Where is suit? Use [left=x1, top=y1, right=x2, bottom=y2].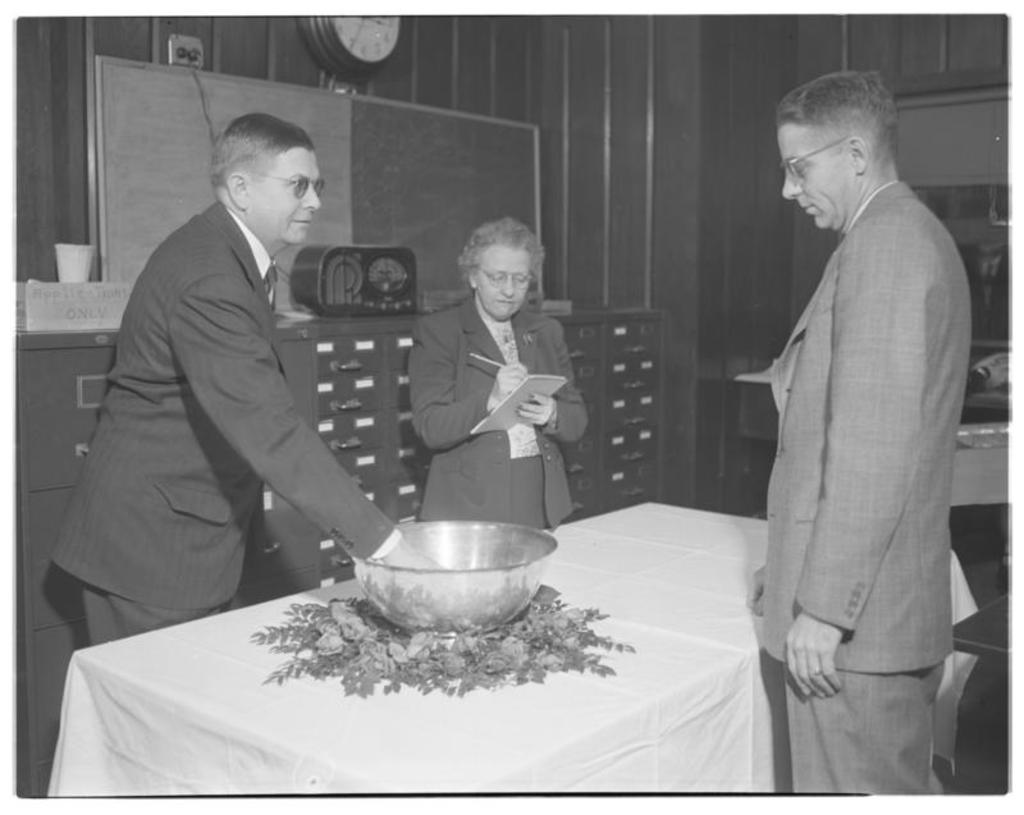
[left=407, top=284, right=593, bottom=528].
